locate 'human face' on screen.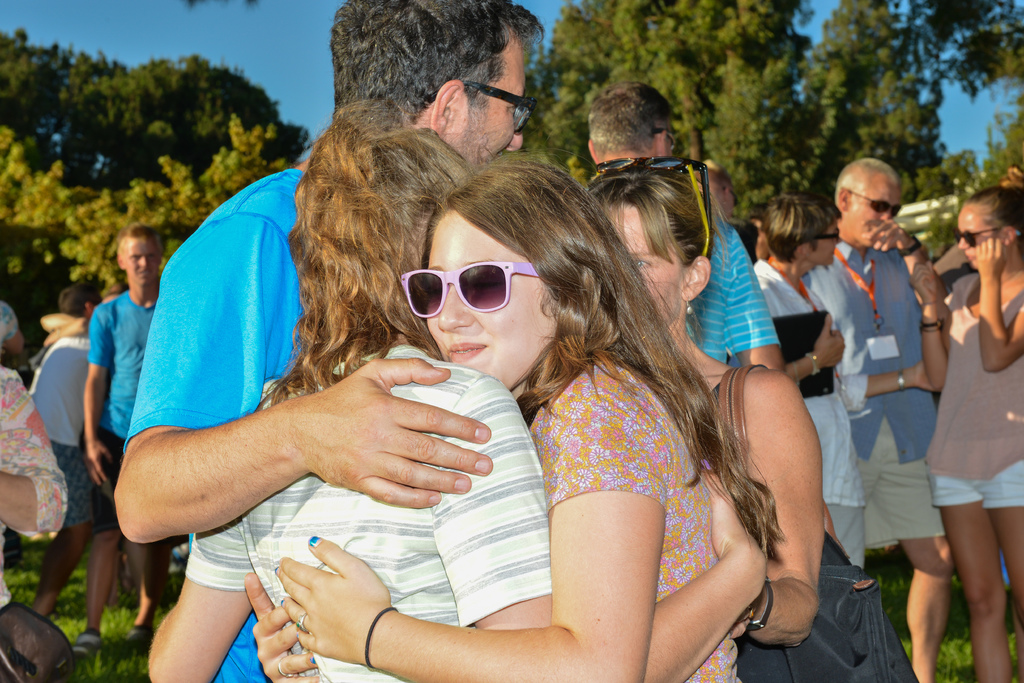
On screen at {"x1": 452, "y1": 36, "x2": 531, "y2": 168}.
